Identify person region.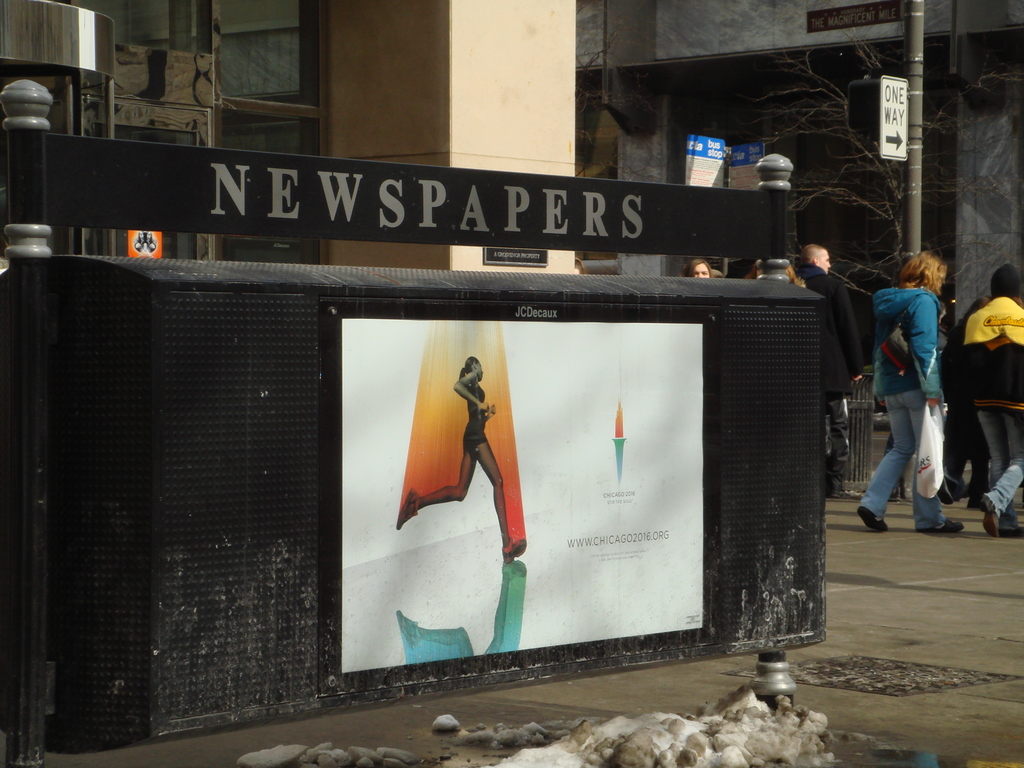
Region: box=[685, 259, 716, 280].
